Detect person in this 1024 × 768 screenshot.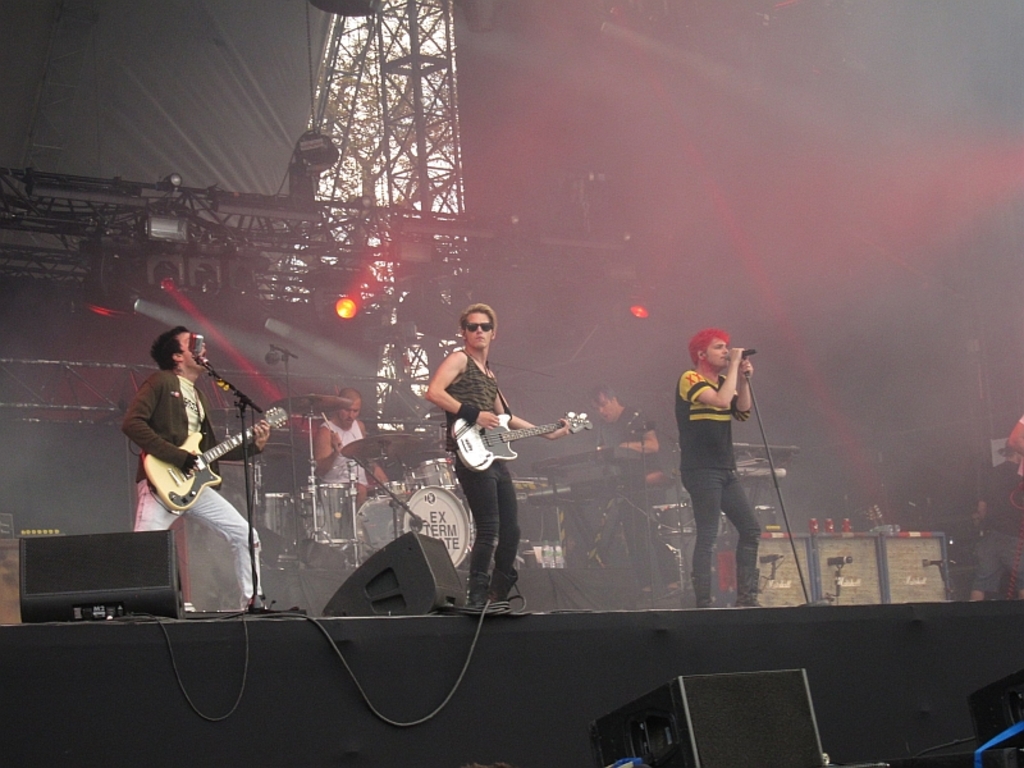
Detection: left=311, top=392, right=384, bottom=513.
